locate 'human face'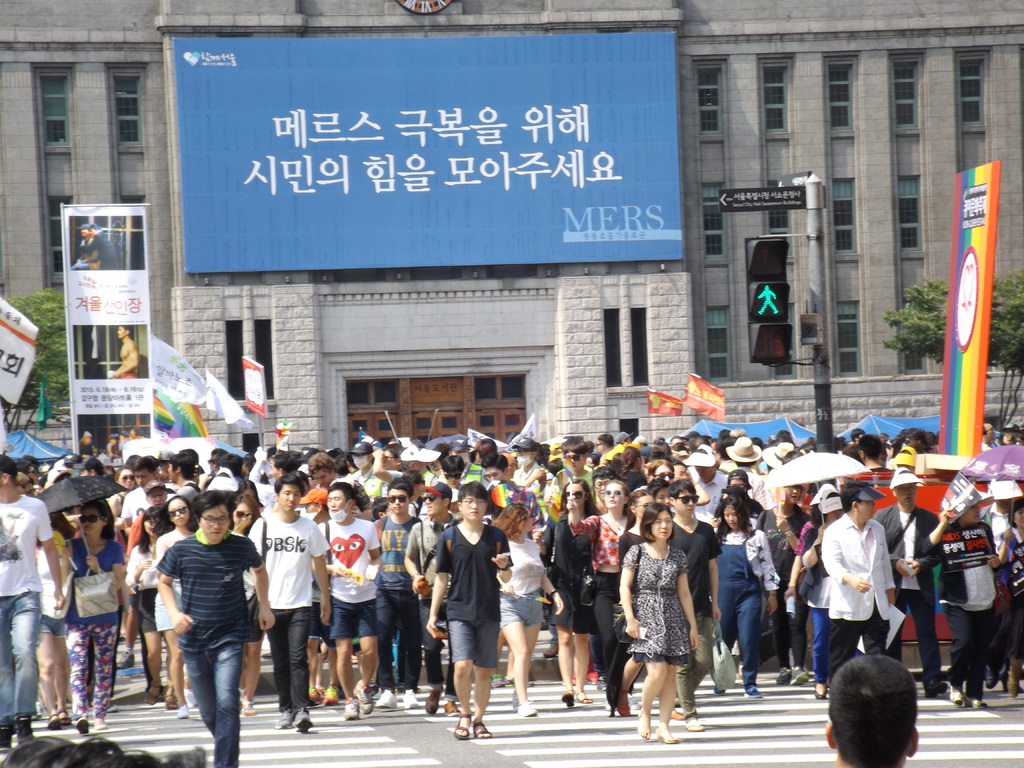
(x1=144, y1=520, x2=153, y2=532)
